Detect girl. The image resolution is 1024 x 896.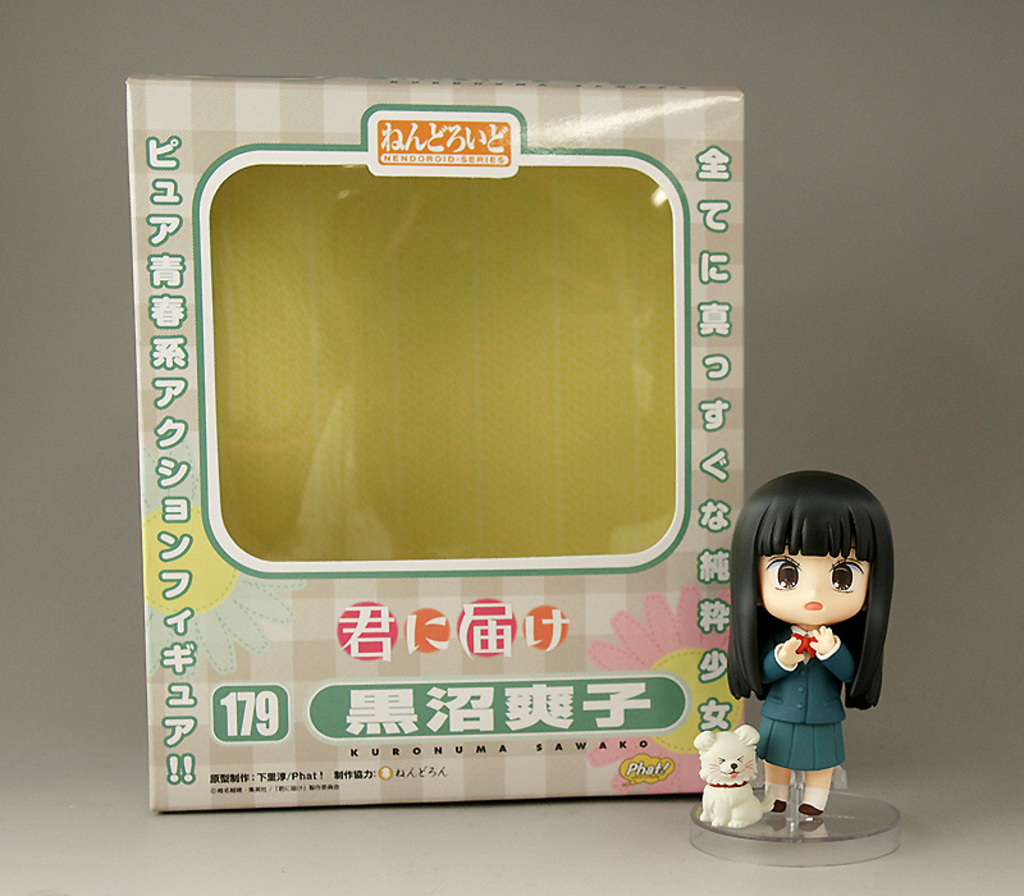
l=728, t=472, r=899, b=819.
